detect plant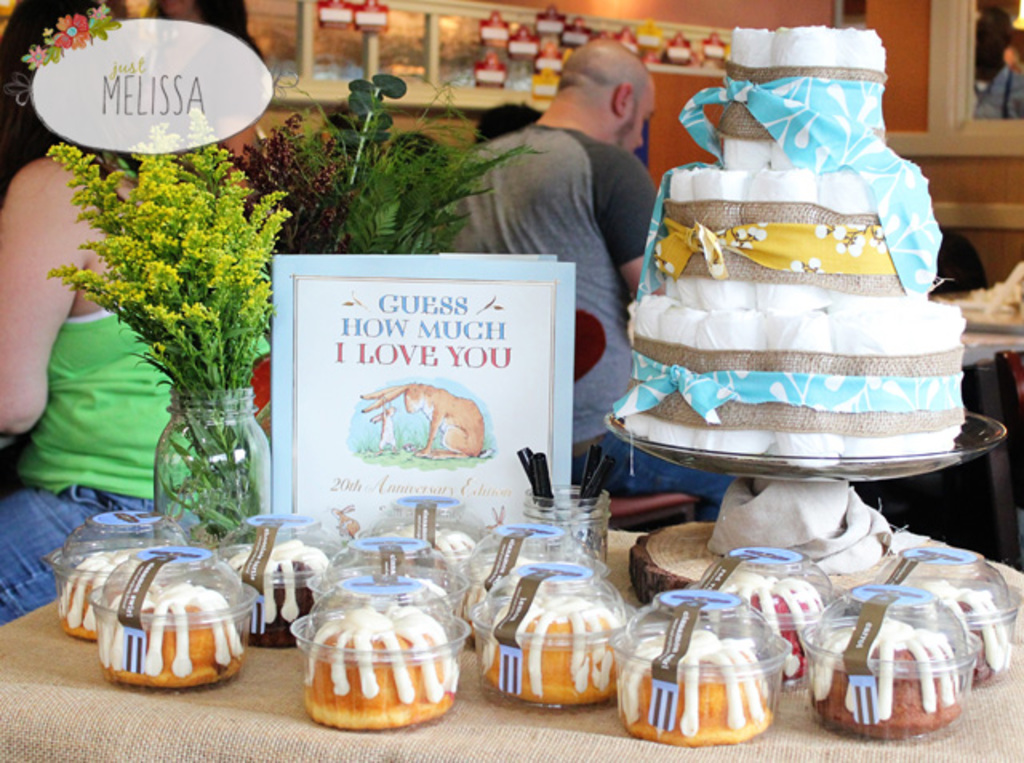
269,66,565,261
